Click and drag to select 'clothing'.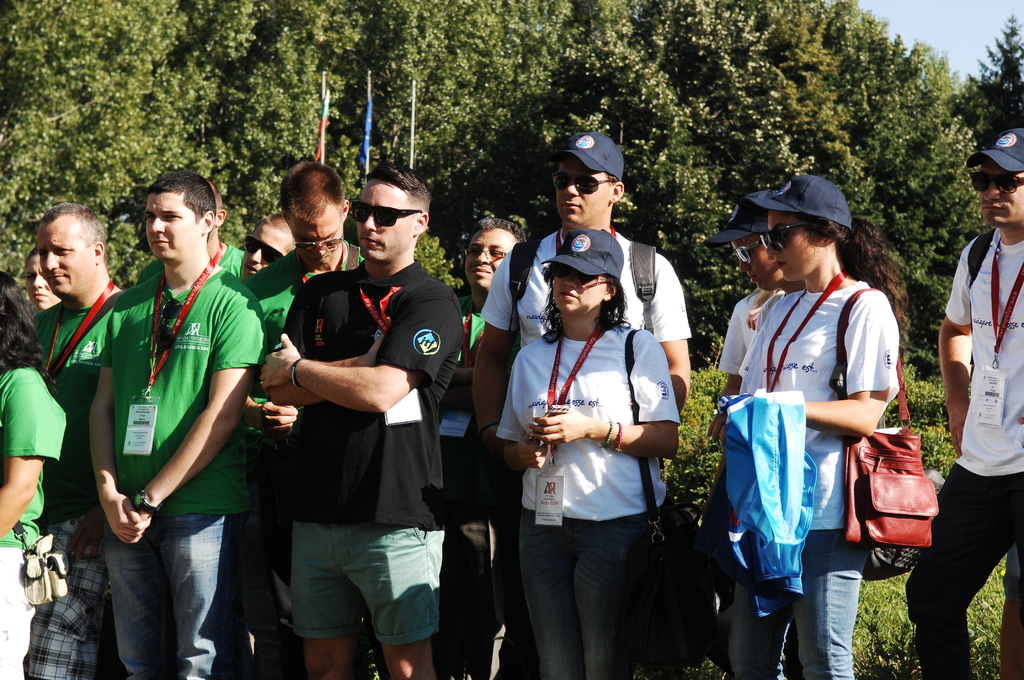
Selection: <bbox>723, 279, 898, 679</bbox>.
